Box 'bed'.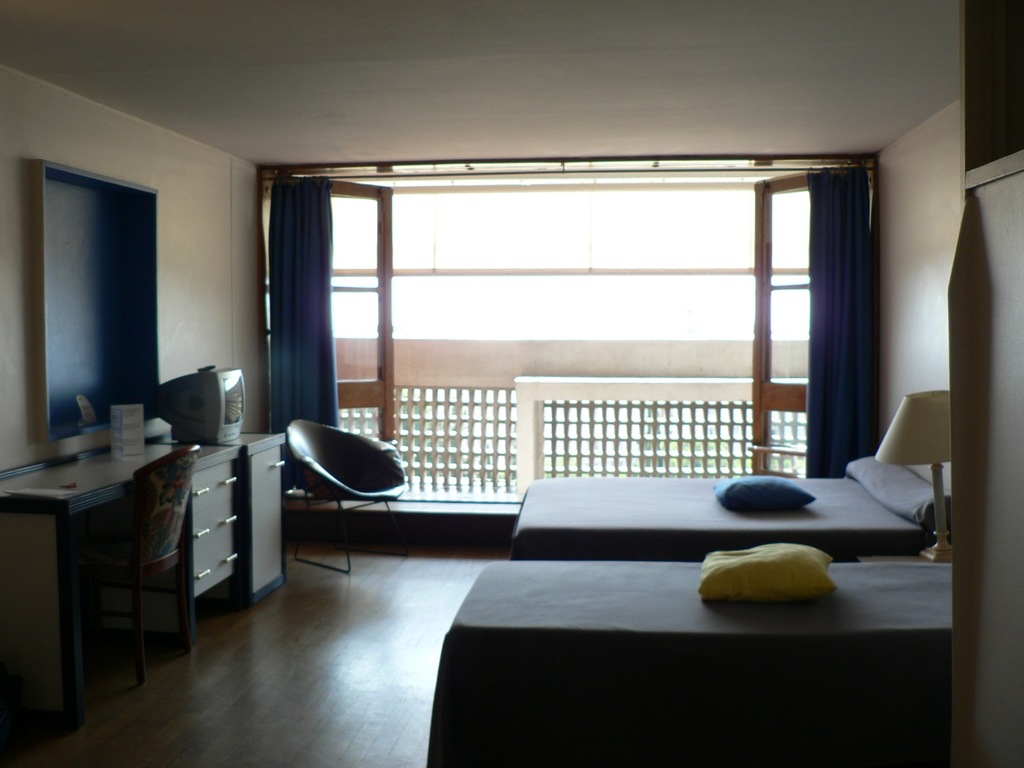
<box>428,538,953,762</box>.
